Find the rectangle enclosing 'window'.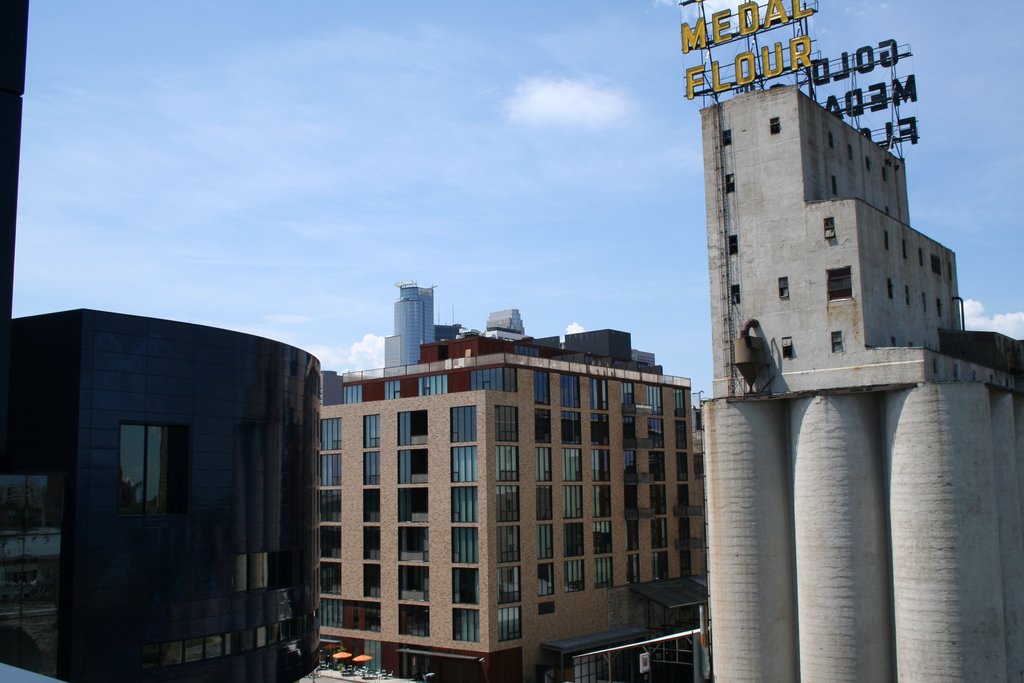
BBox(538, 563, 554, 598).
